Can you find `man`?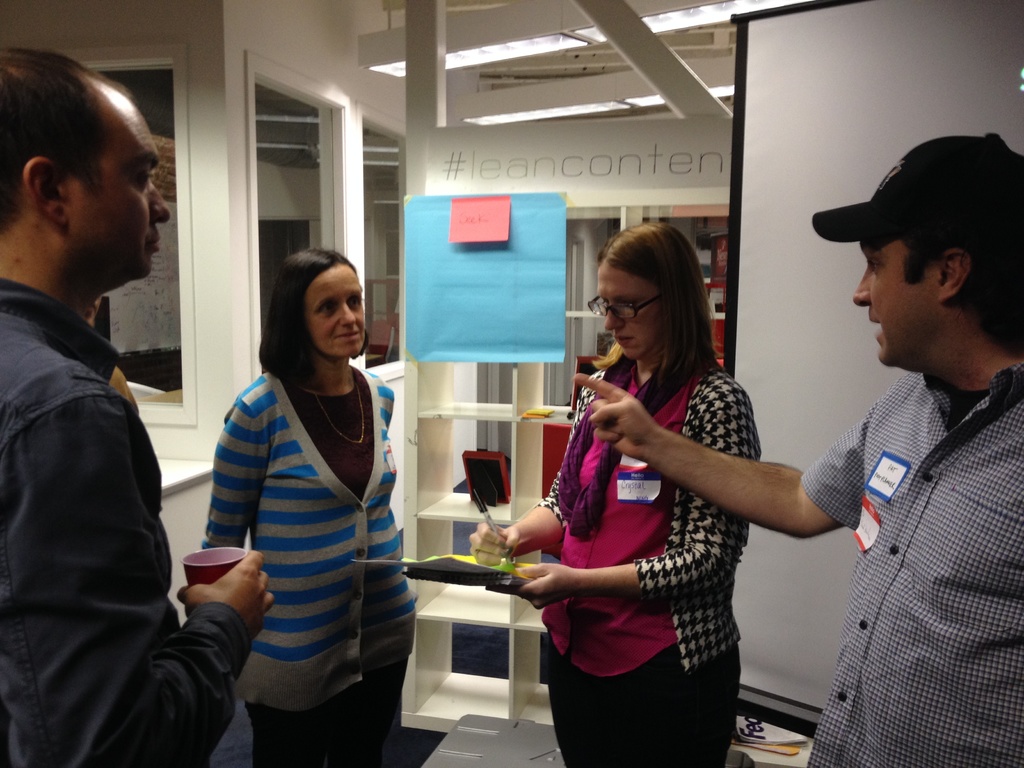
Yes, bounding box: [82,292,141,415].
